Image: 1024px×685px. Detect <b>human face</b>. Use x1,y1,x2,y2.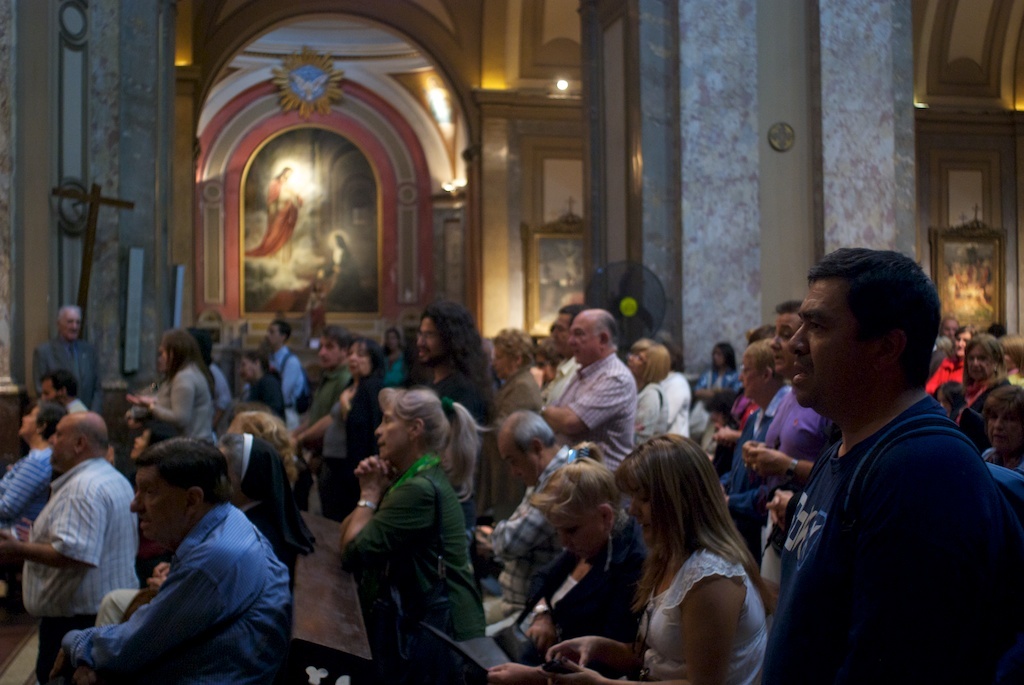
17,406,40,438.
